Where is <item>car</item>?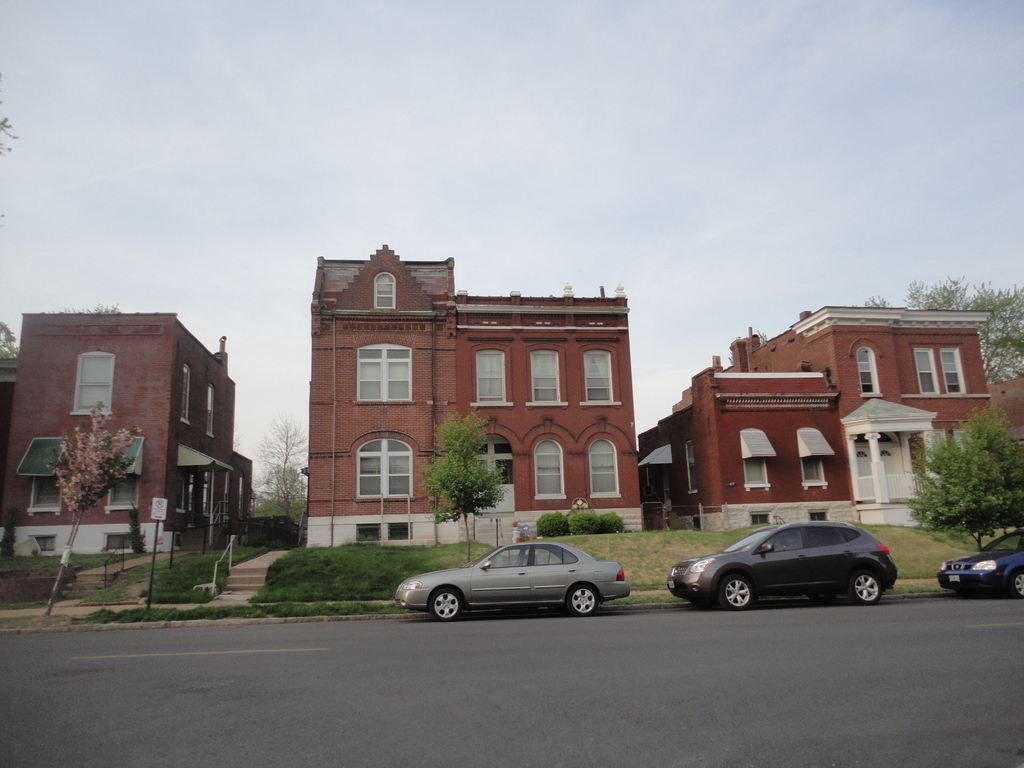
bbox(671, 515, 897, 614).
